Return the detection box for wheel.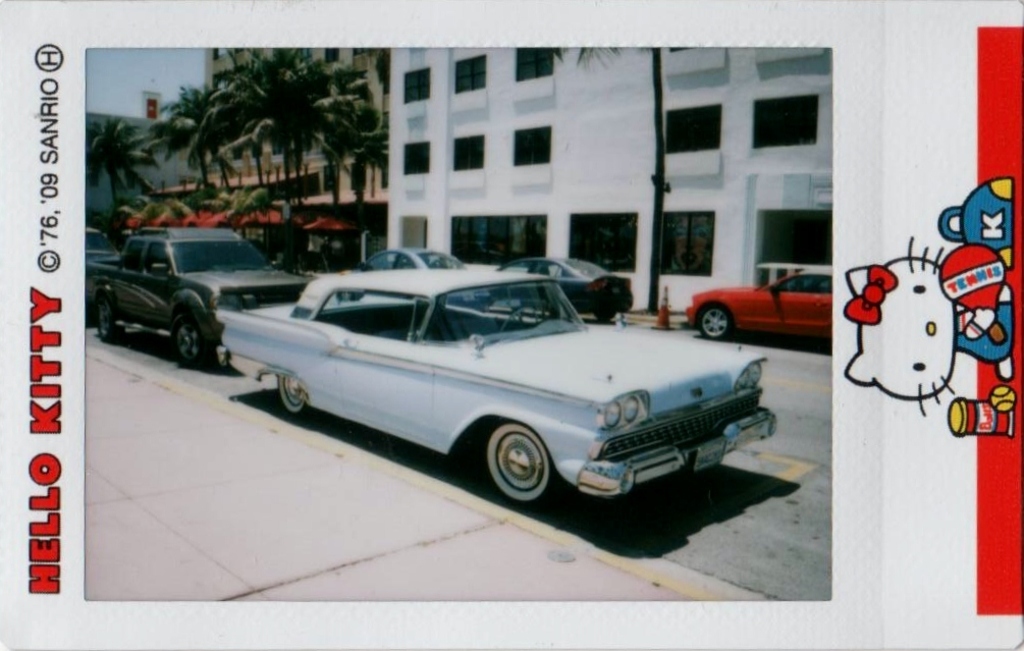
{"left": 94, "top": 289, "right": 120, "bottom": 345}.
